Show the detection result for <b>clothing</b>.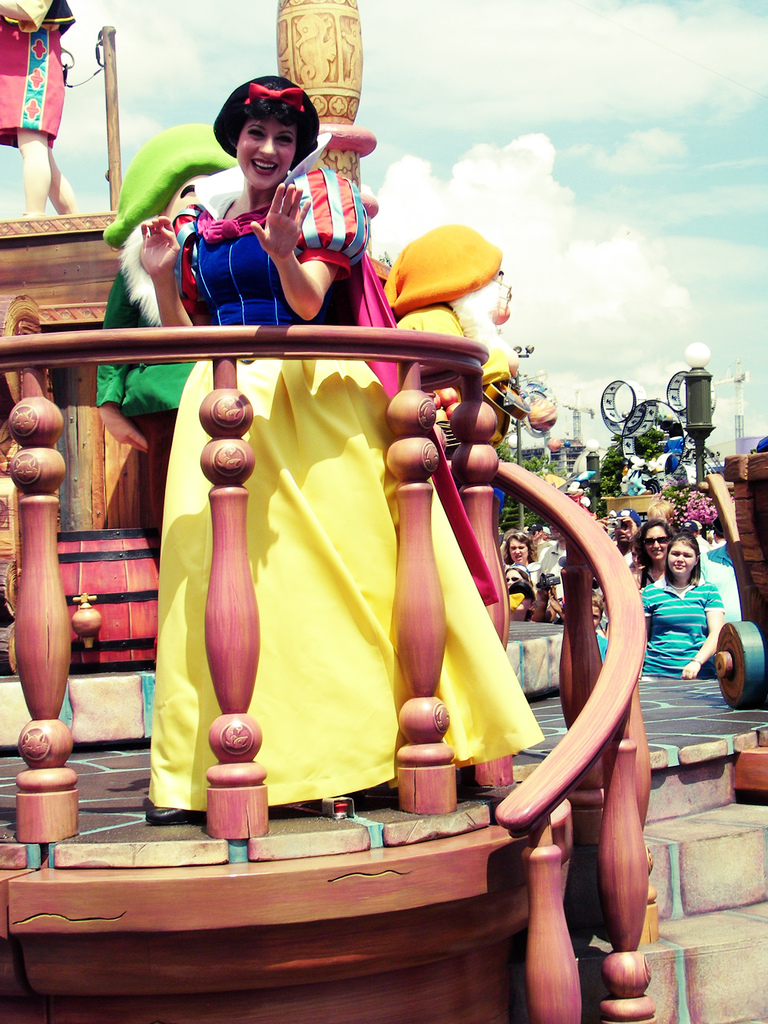
select_region(538, 534, 570, 575).
